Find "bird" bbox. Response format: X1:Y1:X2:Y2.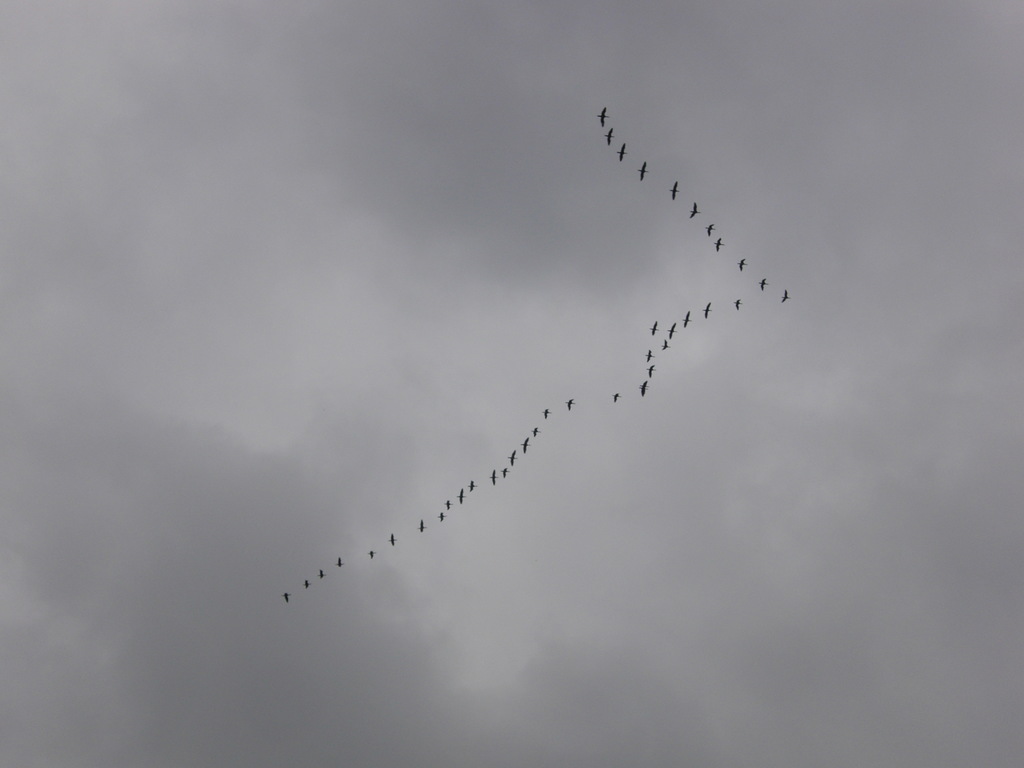
756:276:768:294.
